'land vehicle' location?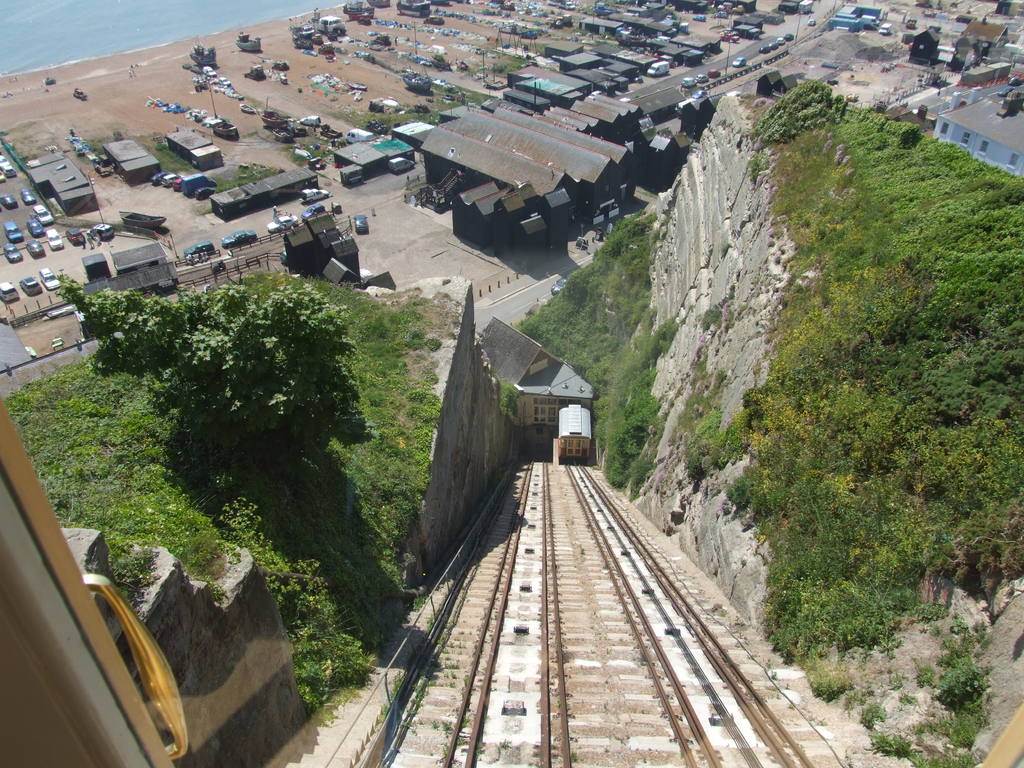
bbox(731, 60, 747, 67)
